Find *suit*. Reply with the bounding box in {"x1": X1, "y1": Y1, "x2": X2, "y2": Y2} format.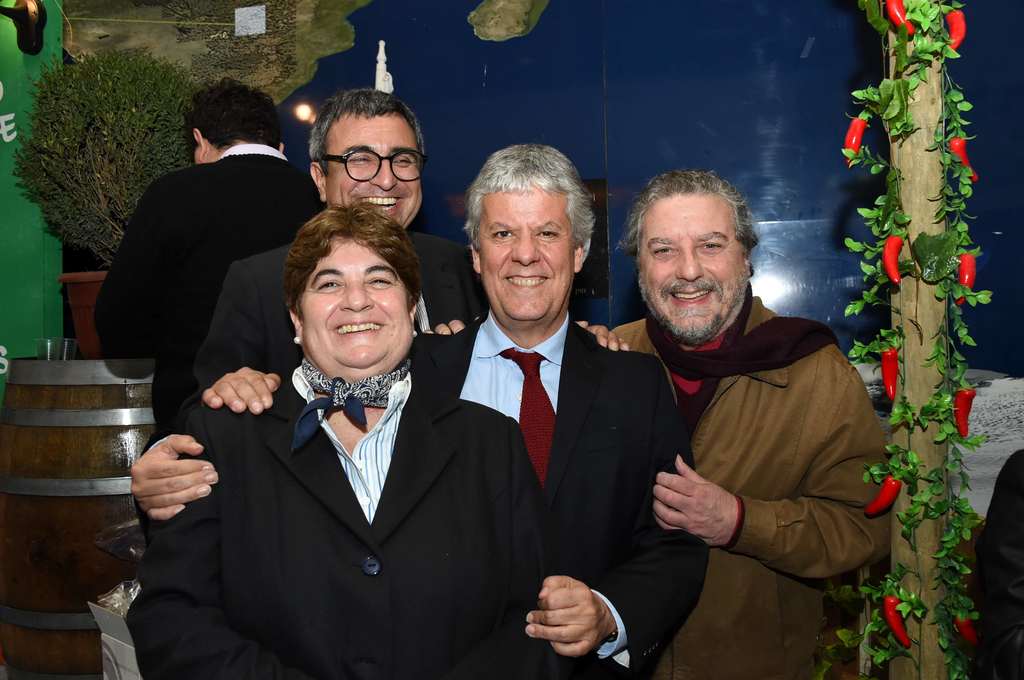
{"x1": 415, "y1": 315, "x2": 714, "y2": 679}.
